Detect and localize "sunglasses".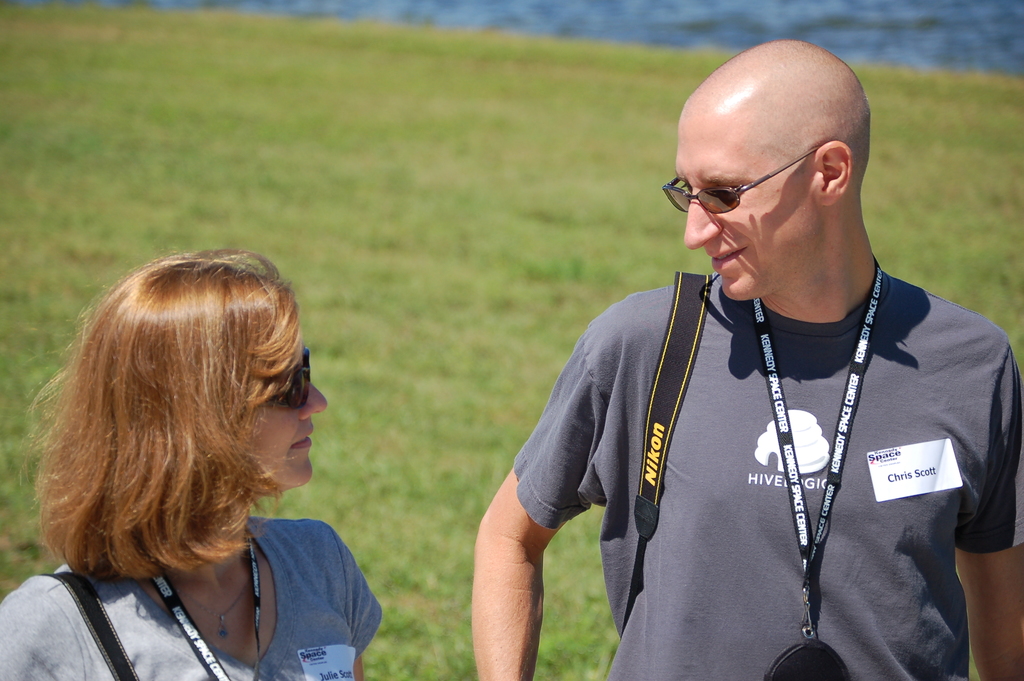
Localized at <box>664,149,819,211</box>.
